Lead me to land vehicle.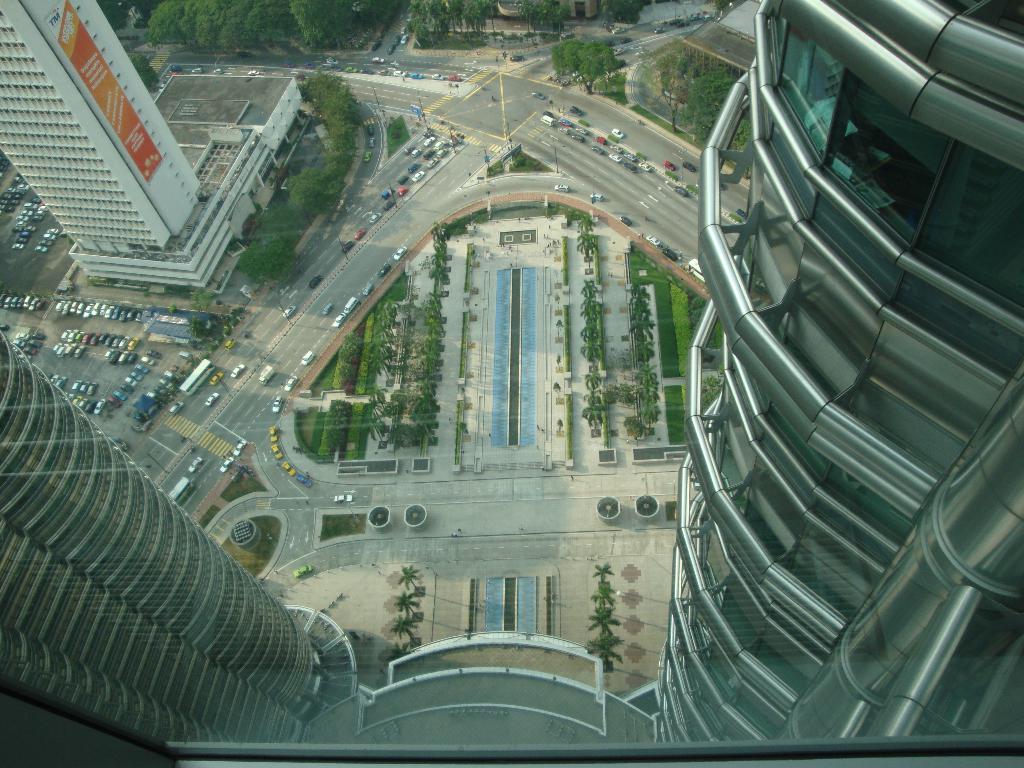
Lead to [x1=133, y1=362, x2=148, y2=376].
